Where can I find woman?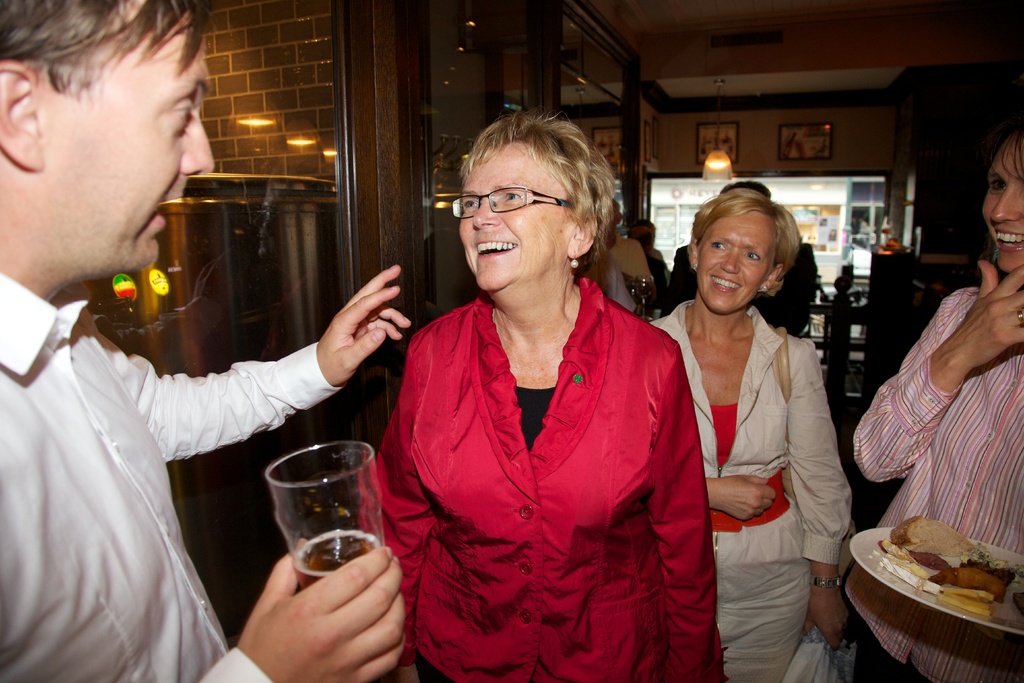
You can find it at 851:115:1023:682.
